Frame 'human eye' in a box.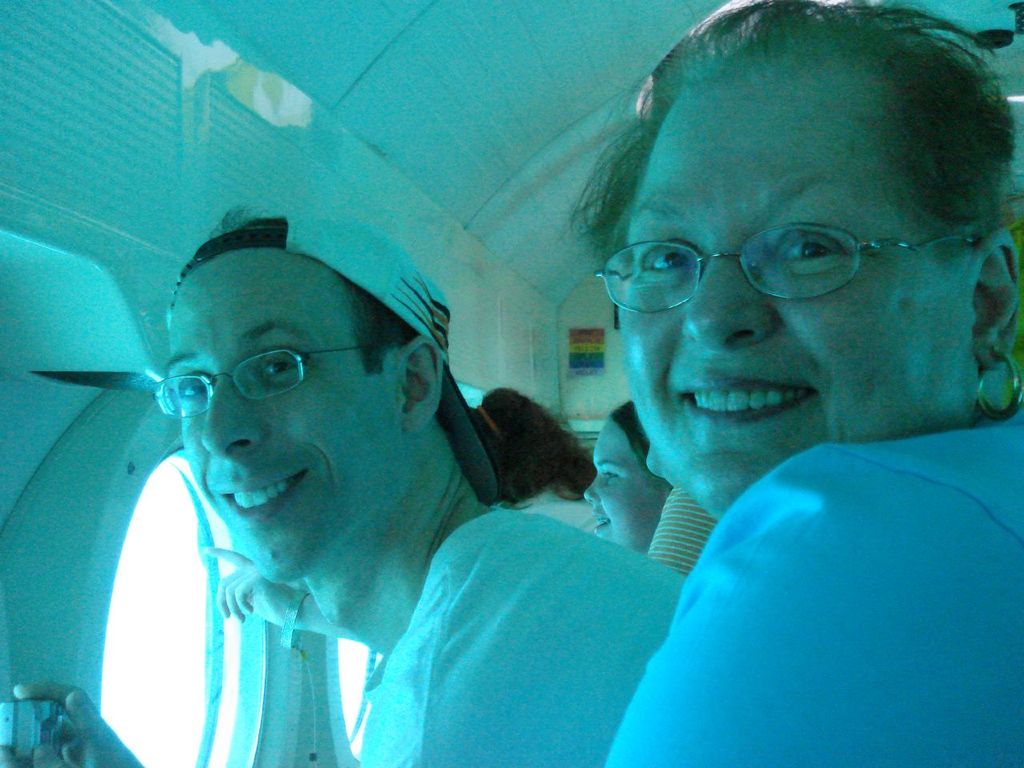
637 242 697 280.
